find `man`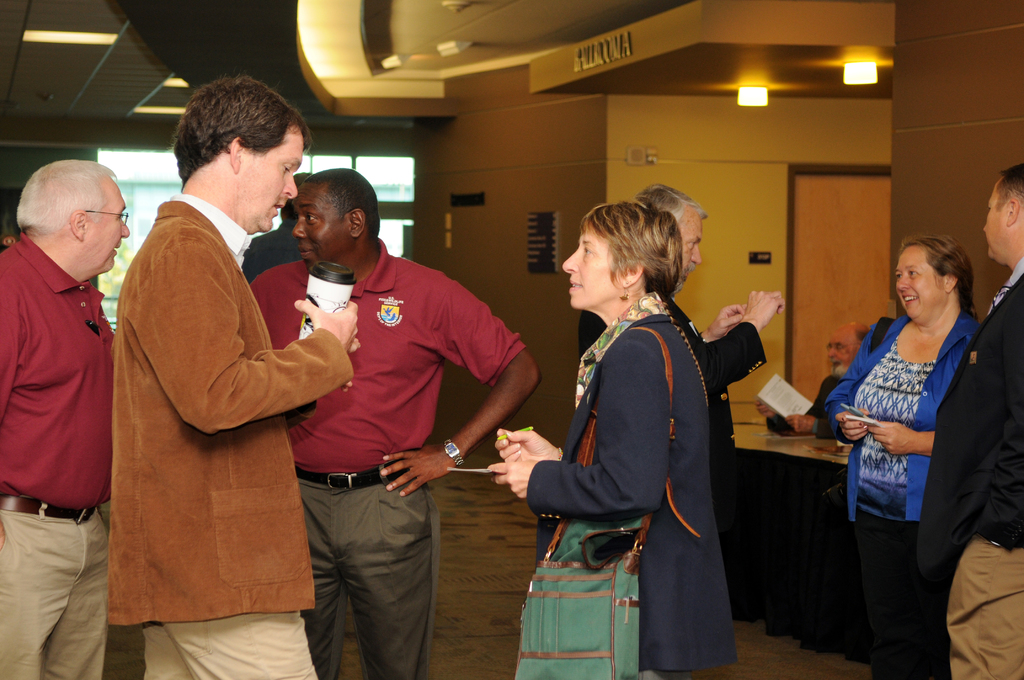
249:164:536:679
